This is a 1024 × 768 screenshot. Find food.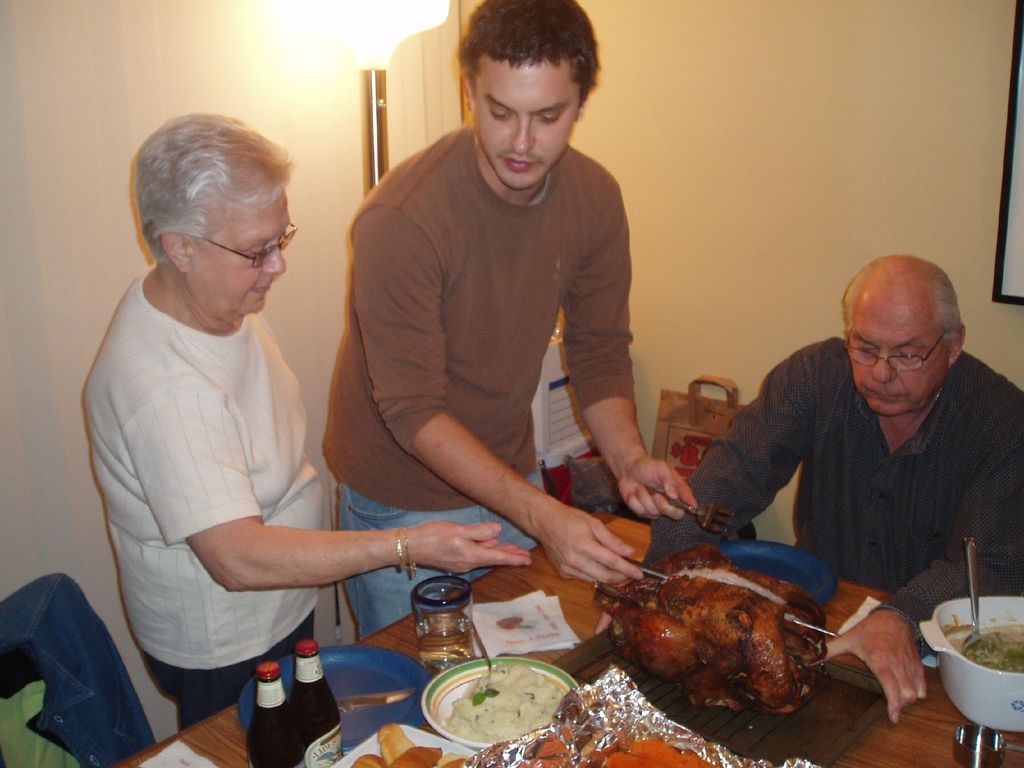
Bounding box: 387:745:441:767.
